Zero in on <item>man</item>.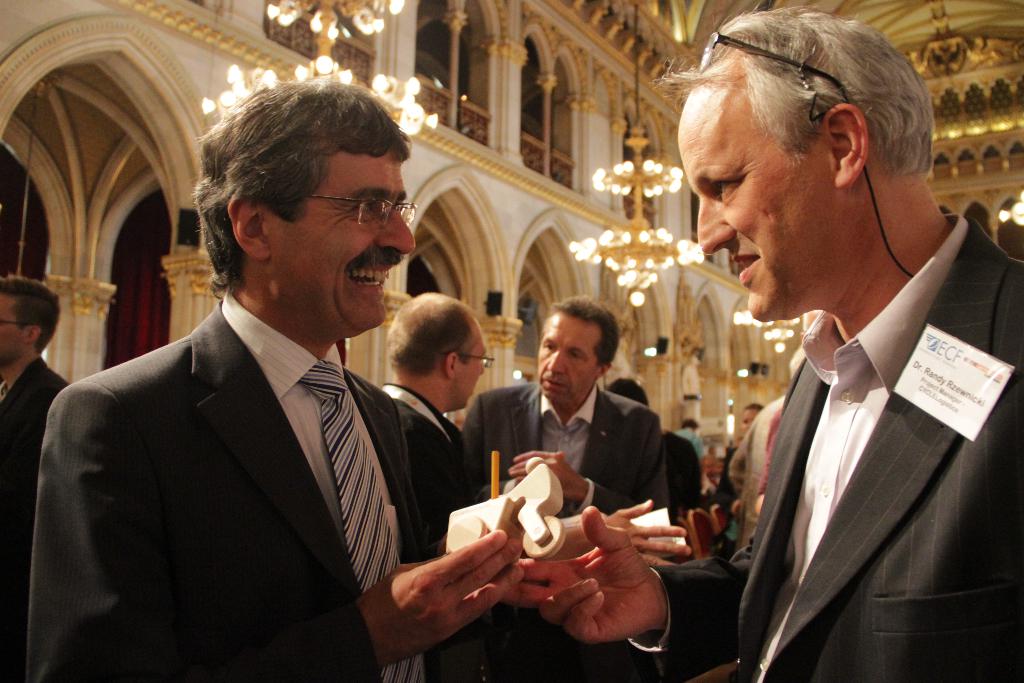
Zeroed in: locate(467, 298, 695, 682).
